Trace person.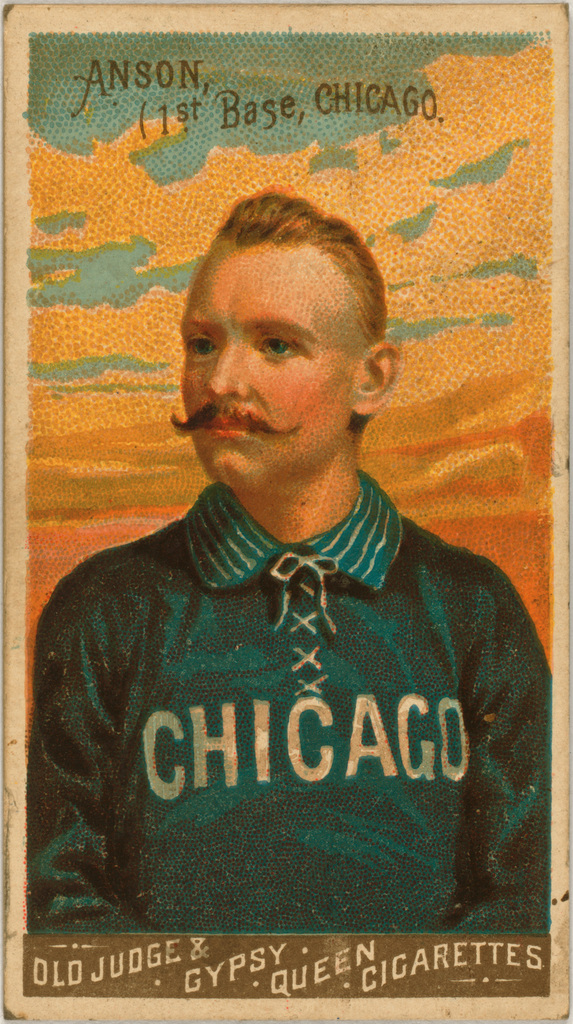
Traced to Rect(38, 170, 532, 908).
